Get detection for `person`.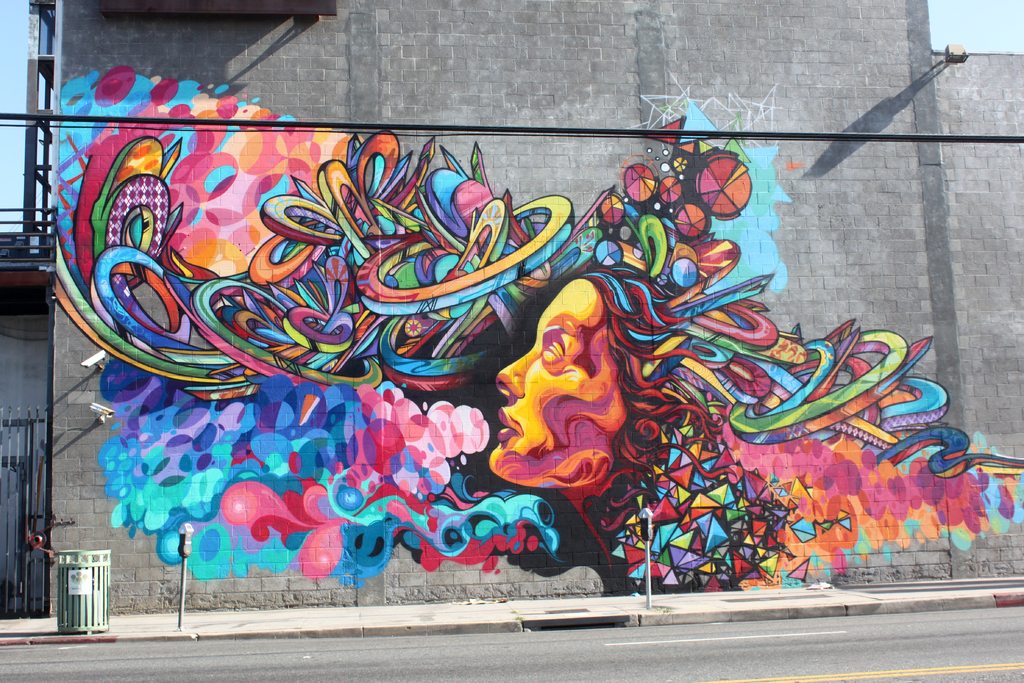
Detection: [497,256,639,579].
